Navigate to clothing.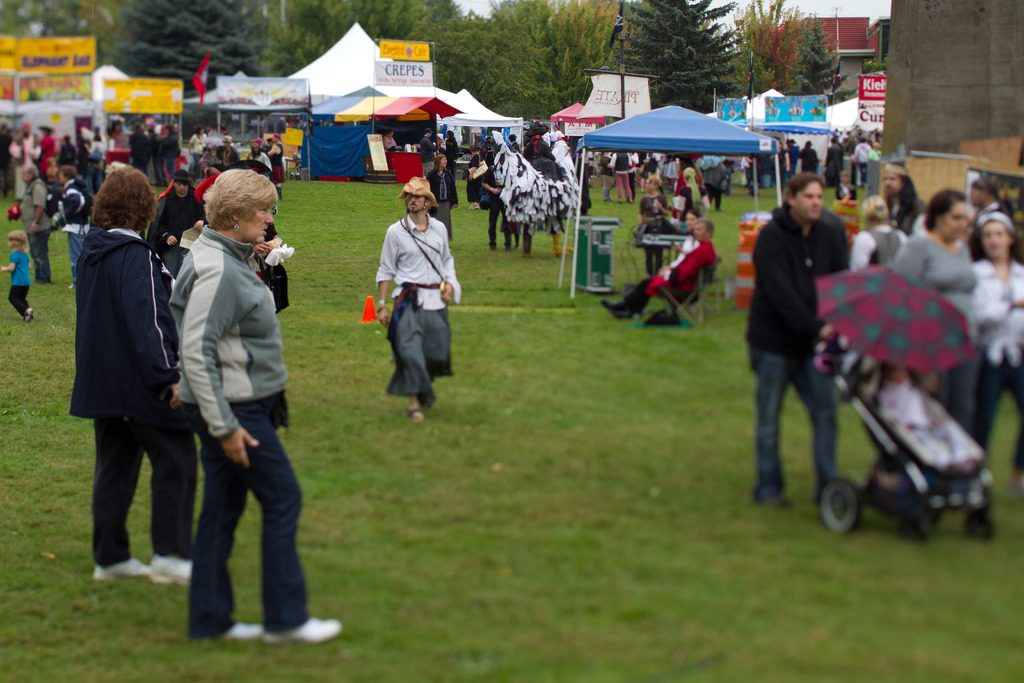
Navigation target: region(150, 185, 199, 267).
